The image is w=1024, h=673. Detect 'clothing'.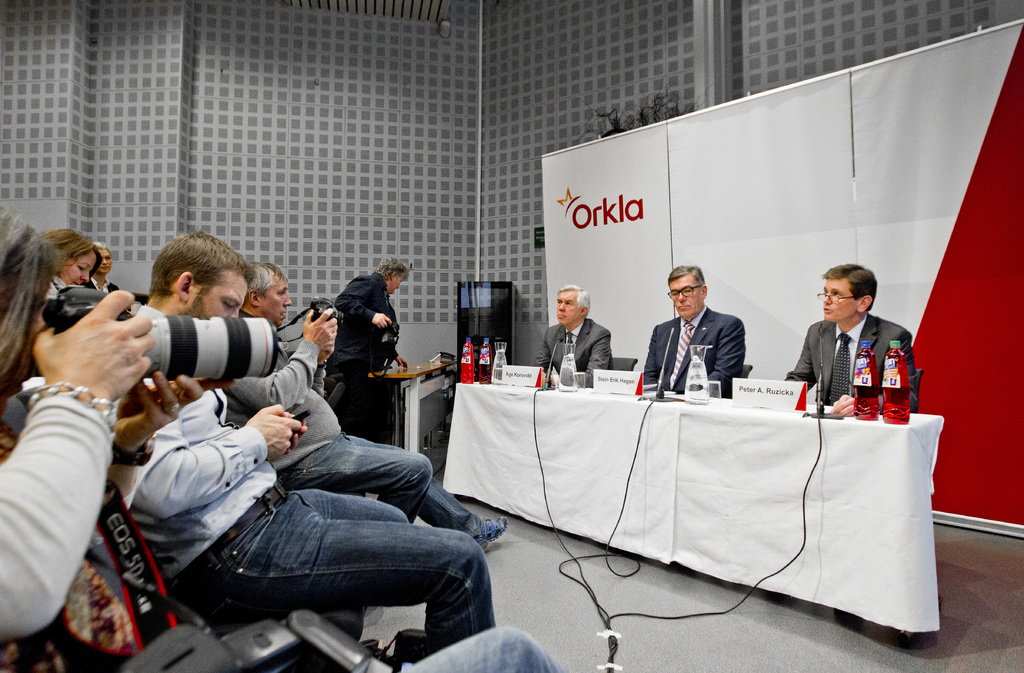
Detection: x1=43 y1=273 x2=61 y2=305.
